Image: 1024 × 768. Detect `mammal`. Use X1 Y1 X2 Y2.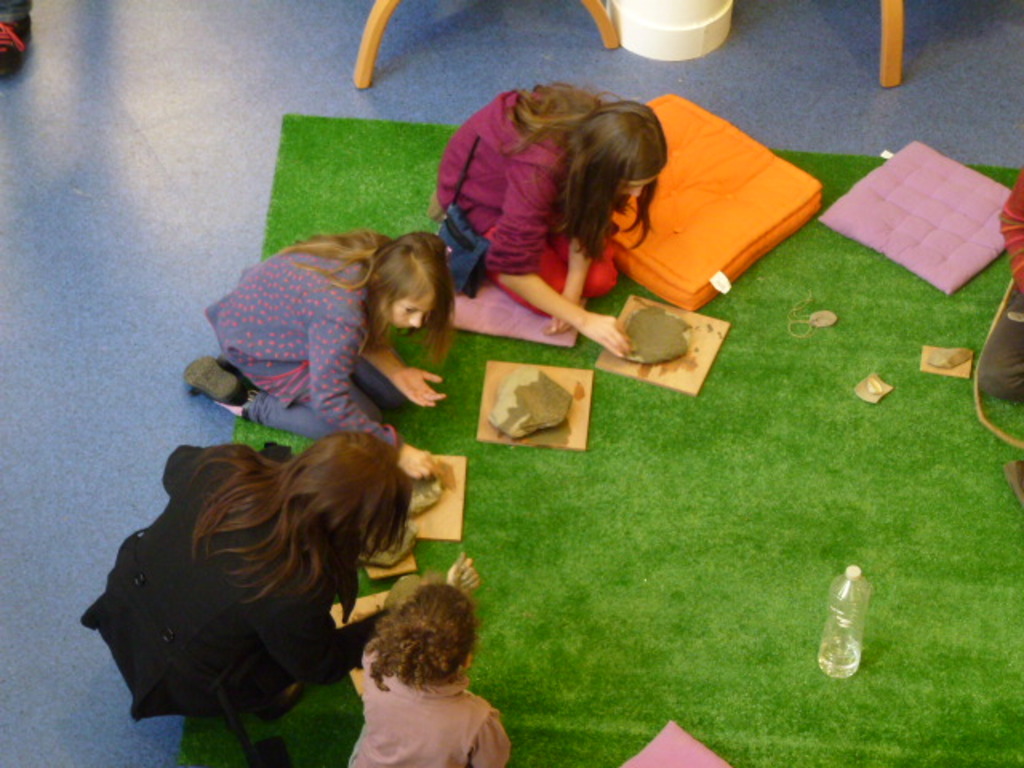
179 234 464 486.
